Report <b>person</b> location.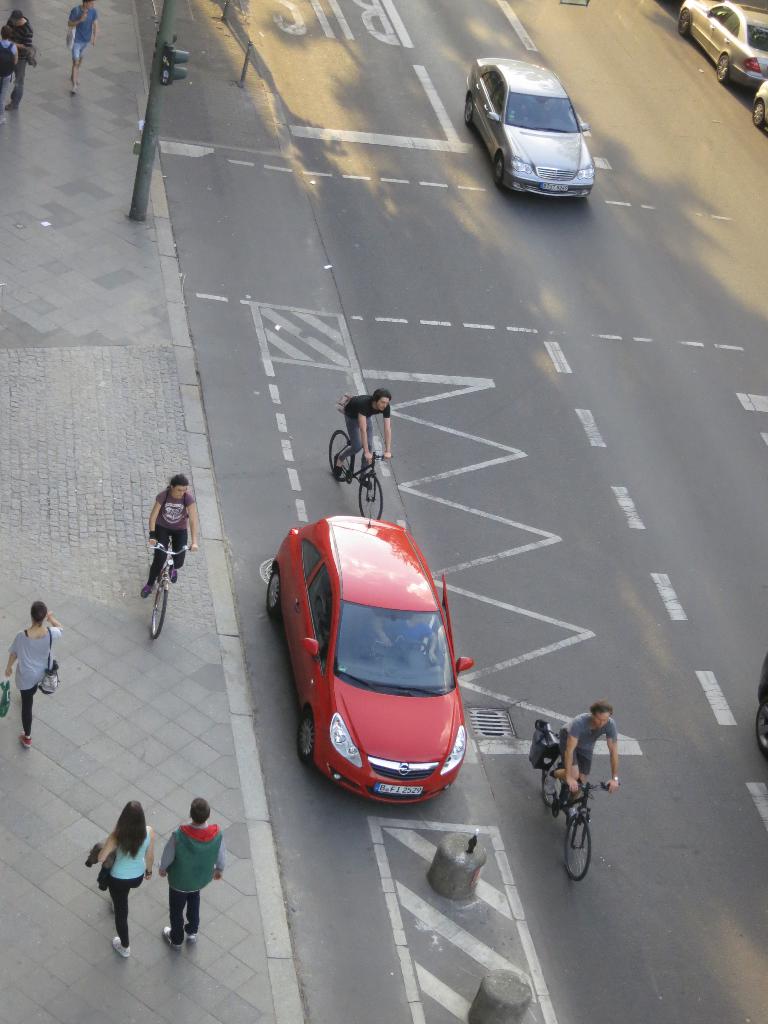
Report: bbox=[0, 13, 29, 111].
